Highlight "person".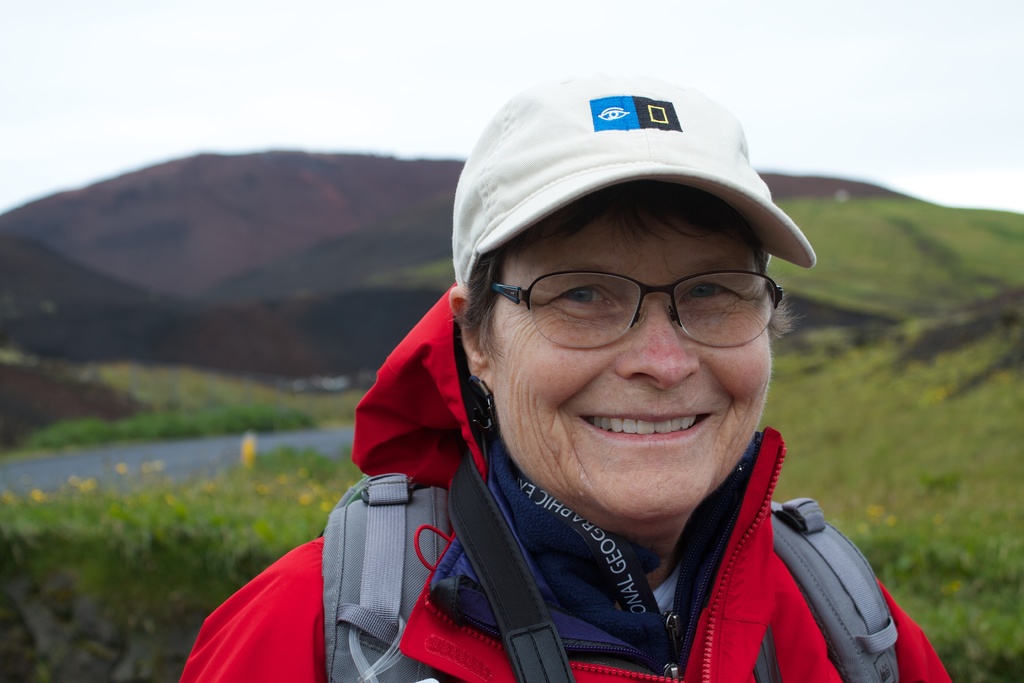
Highlighted region: 311 82 913 670.
